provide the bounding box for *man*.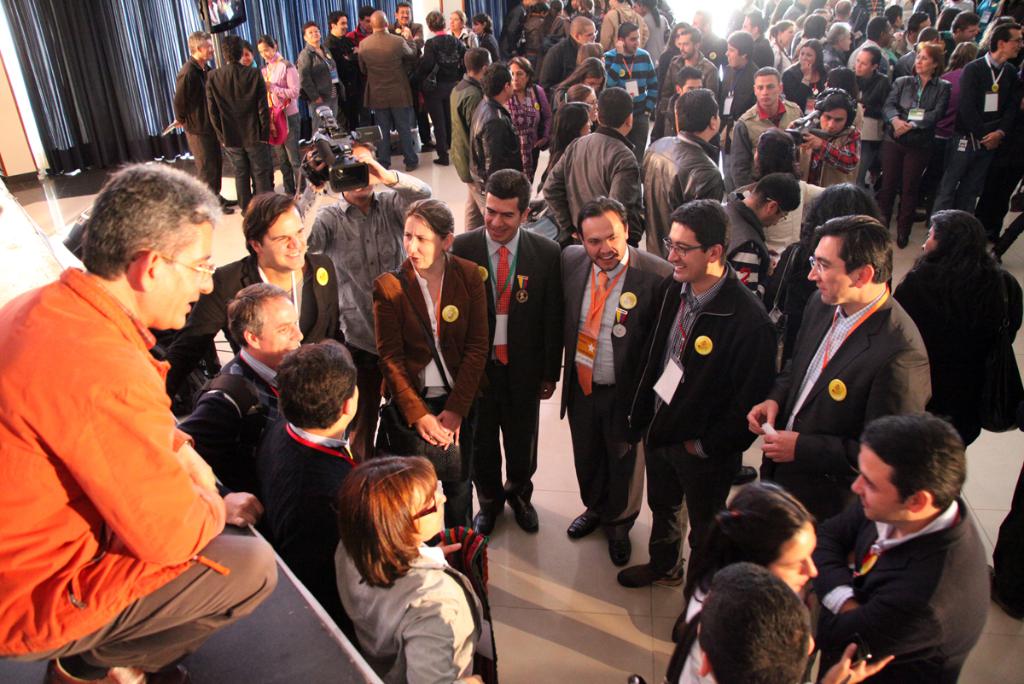
detection(360, 7, 416, 171).
